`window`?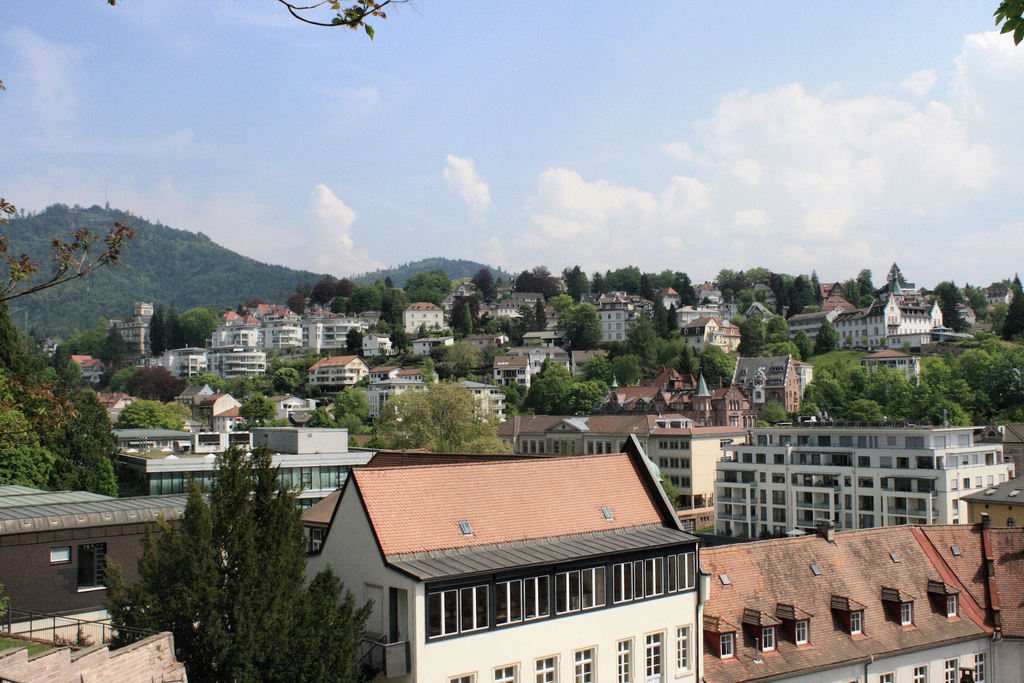
839:591:870:641
